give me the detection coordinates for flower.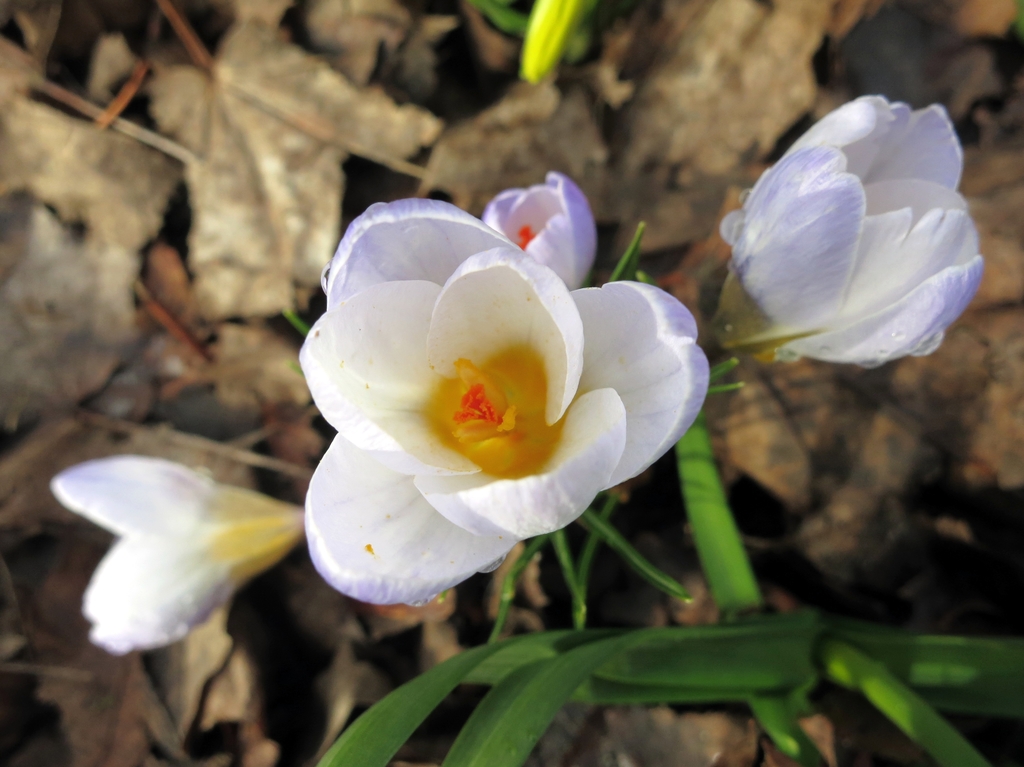
crop(47, 452, 307, 652).
